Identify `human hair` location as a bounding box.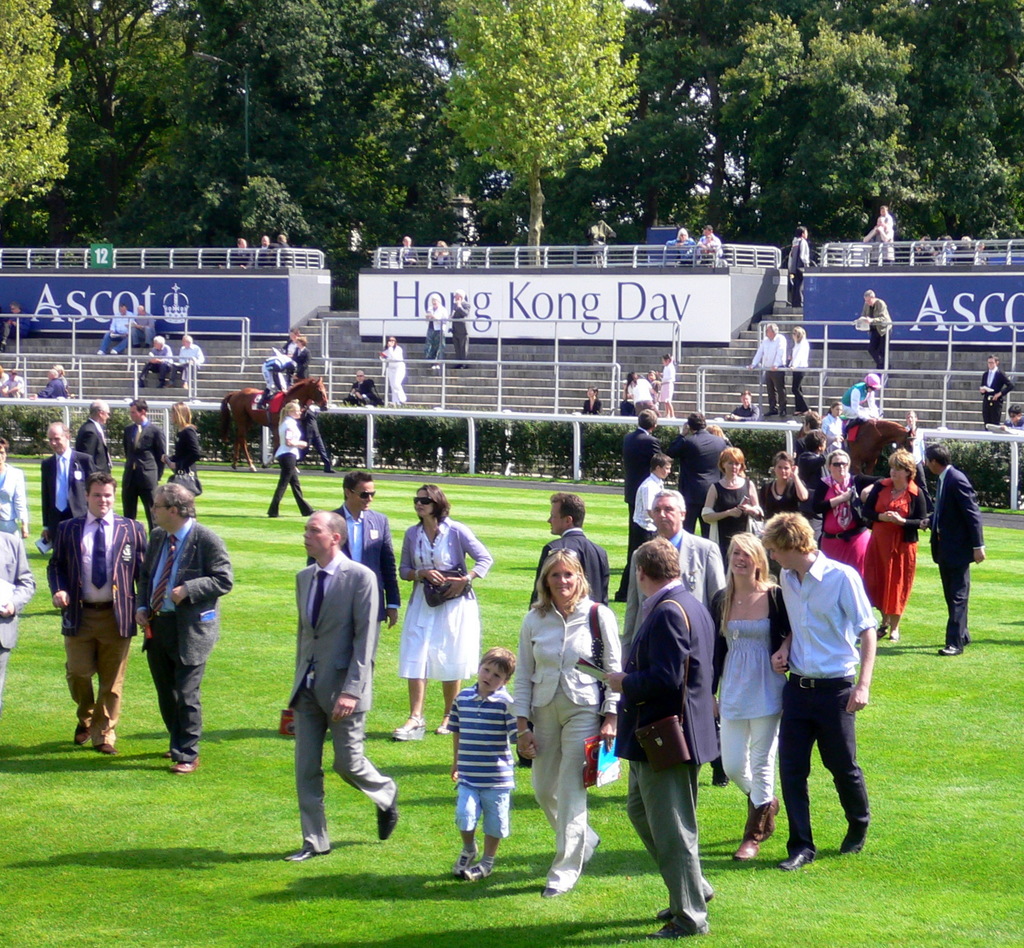
BBox(625, 370, 640, 394).
